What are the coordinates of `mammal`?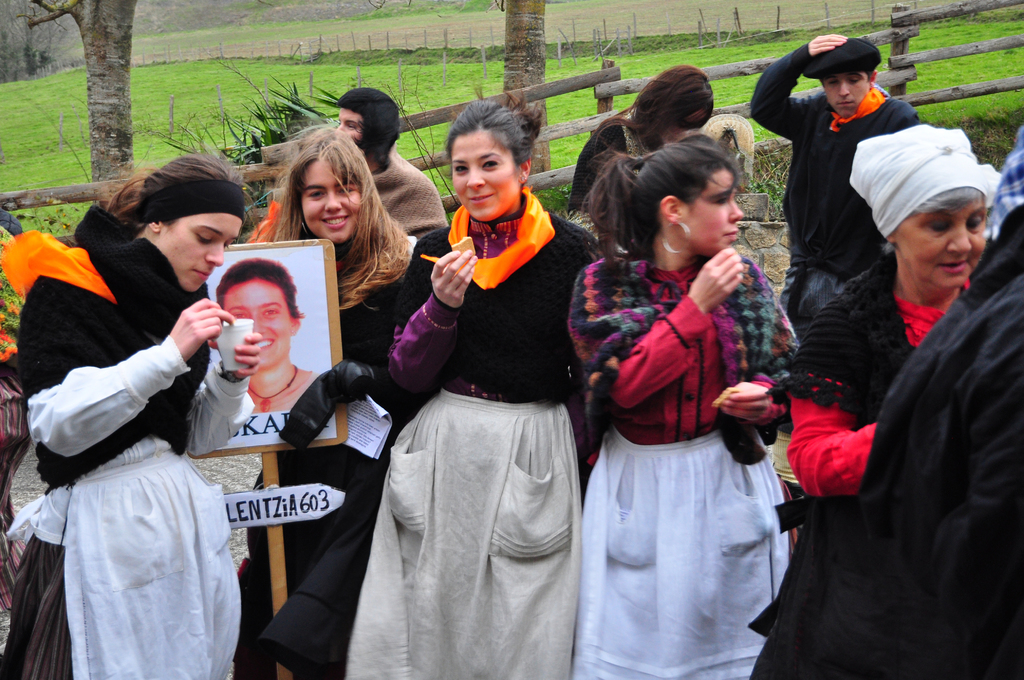
[0,154,268,679].
